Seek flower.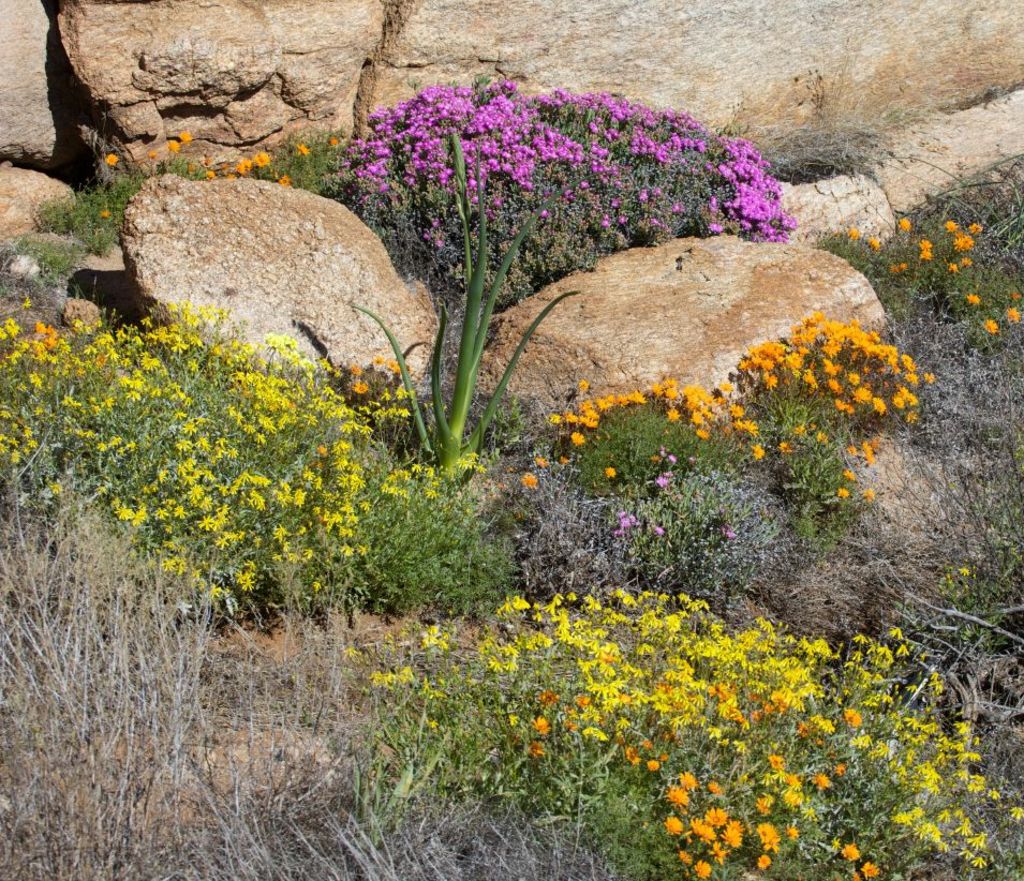
l=201, t=176, r=211, b=180.
